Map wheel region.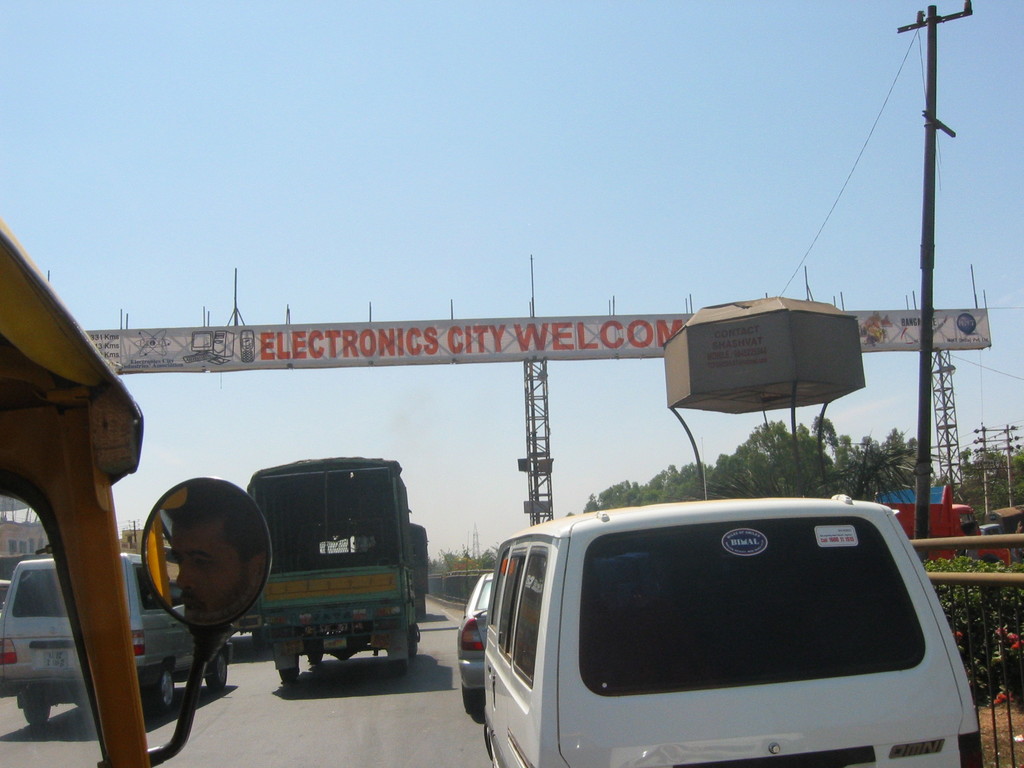
Mapped to {"left": 146, "top": 667, "right": 175, "bottom": 715}.
